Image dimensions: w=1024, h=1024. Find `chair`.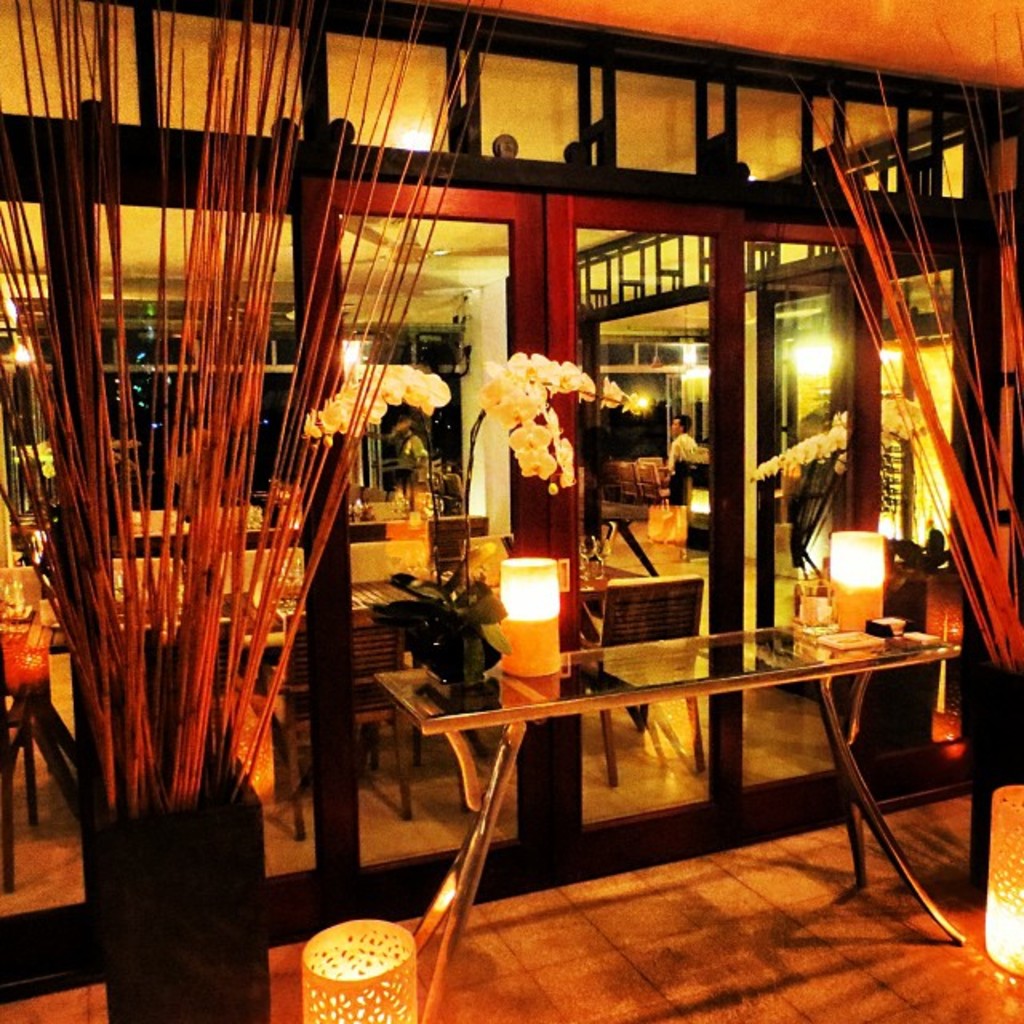
<bbox>426, 512, 491, 539</bbox>.
